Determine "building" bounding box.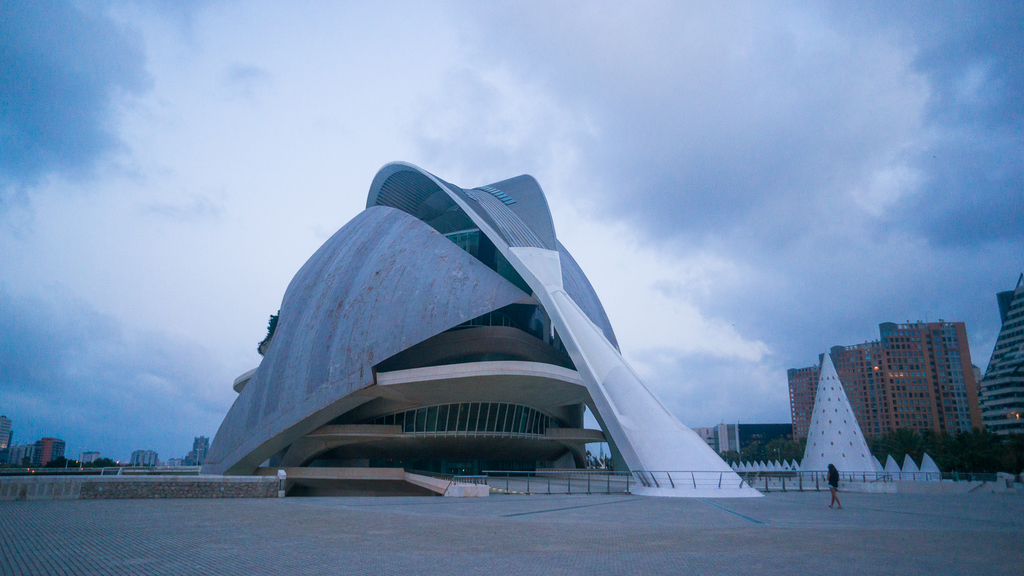
Determined: <region>0, 417, 11, 466</region>.
